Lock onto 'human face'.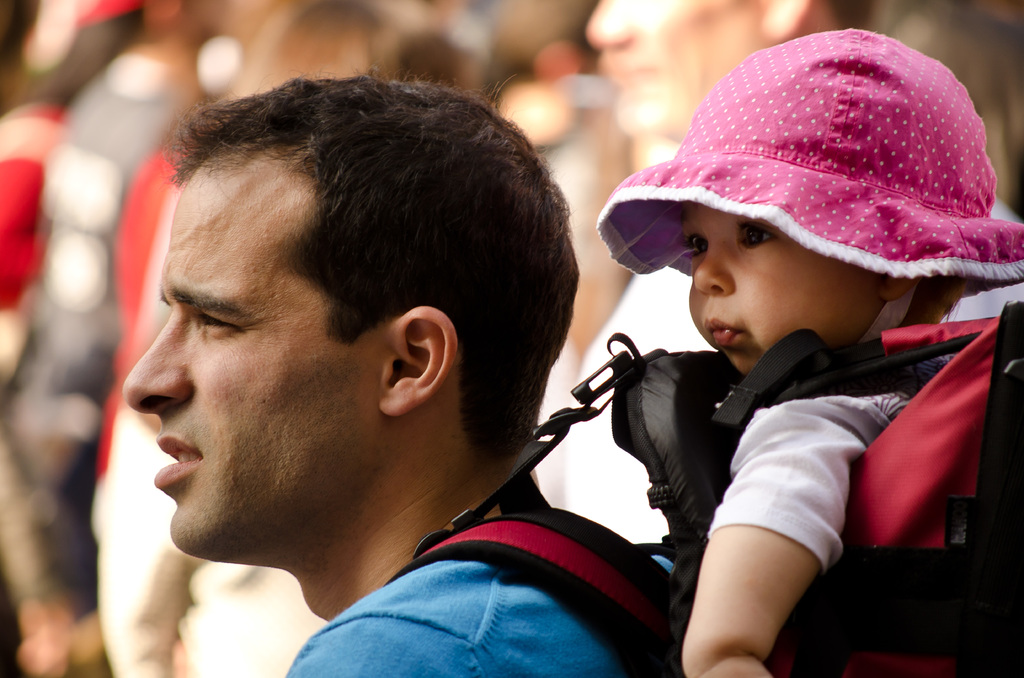
Locked: BBox(124, 156, 380, 547).
